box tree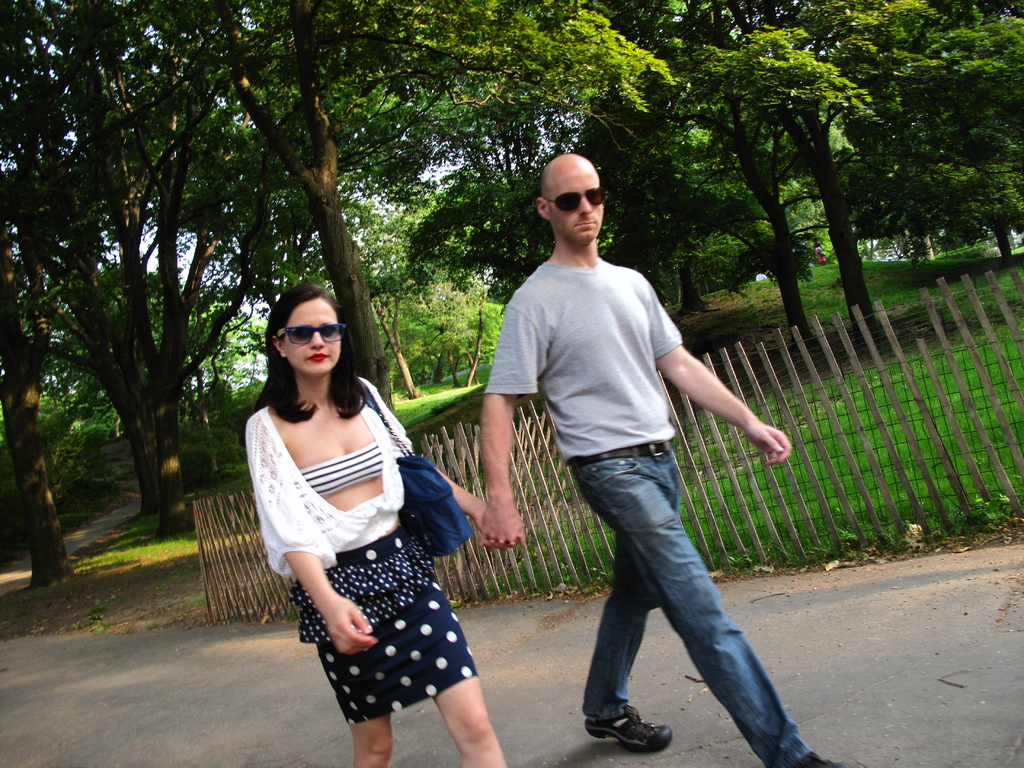
<box>719,0,1022,323</box>
